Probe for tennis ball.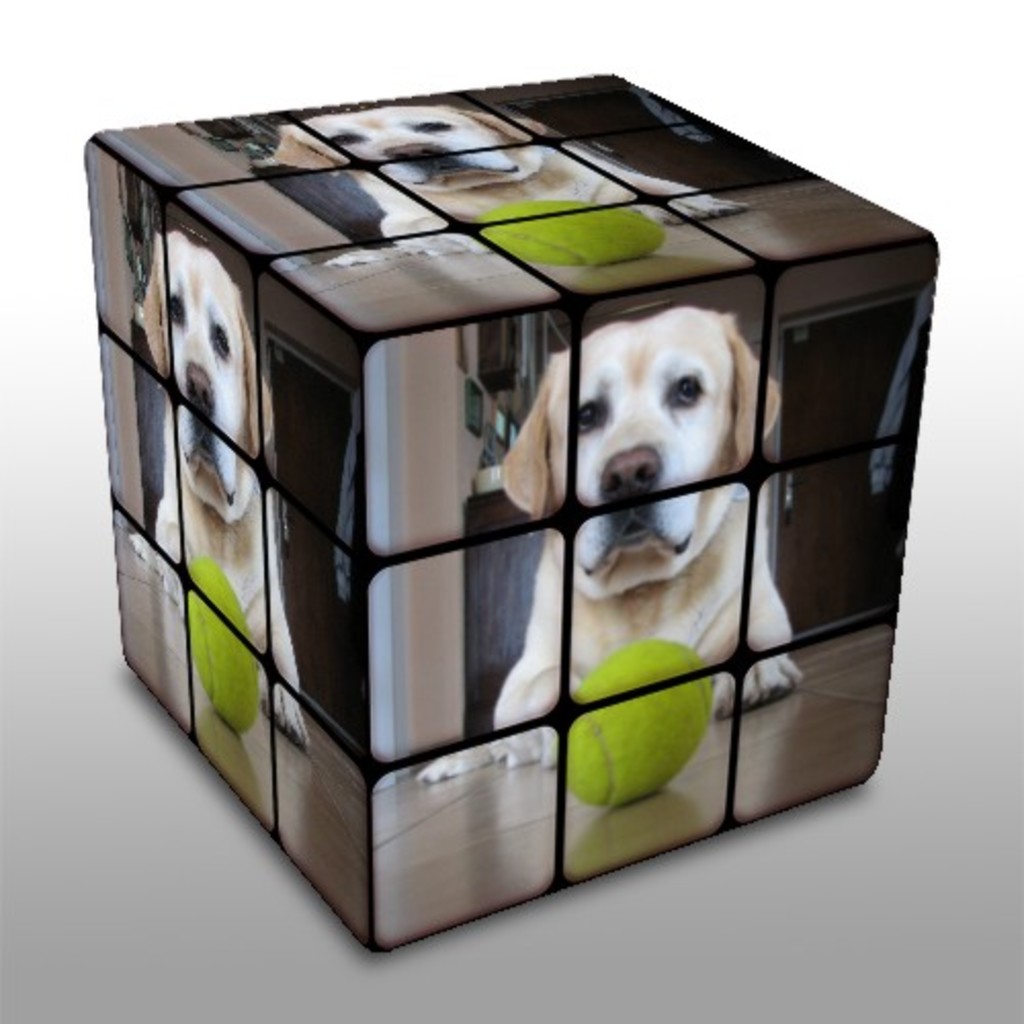
Probe result: Rect(555, 643, 739, 846).
